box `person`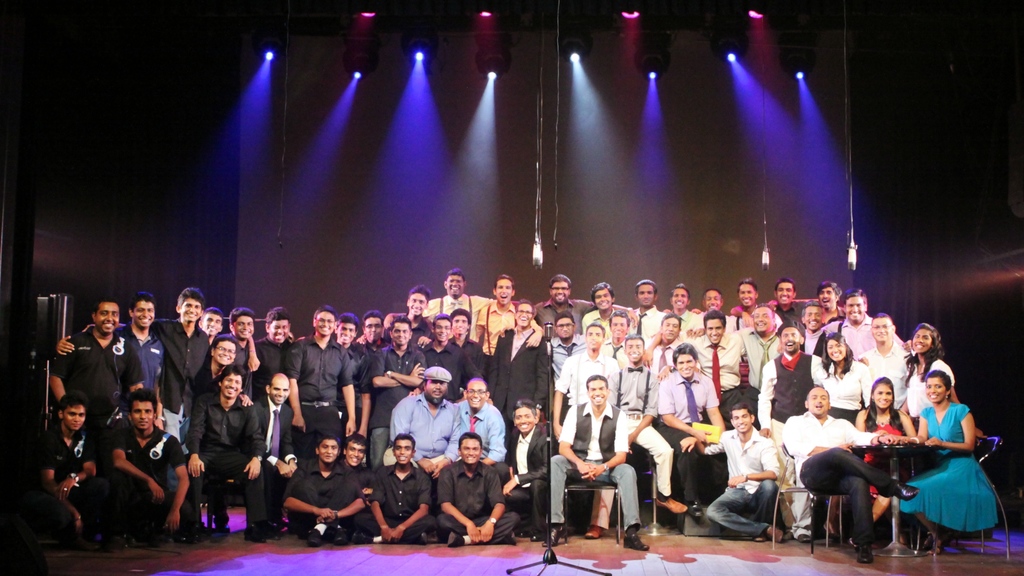
<region>333, 426, 371, 492</region>
